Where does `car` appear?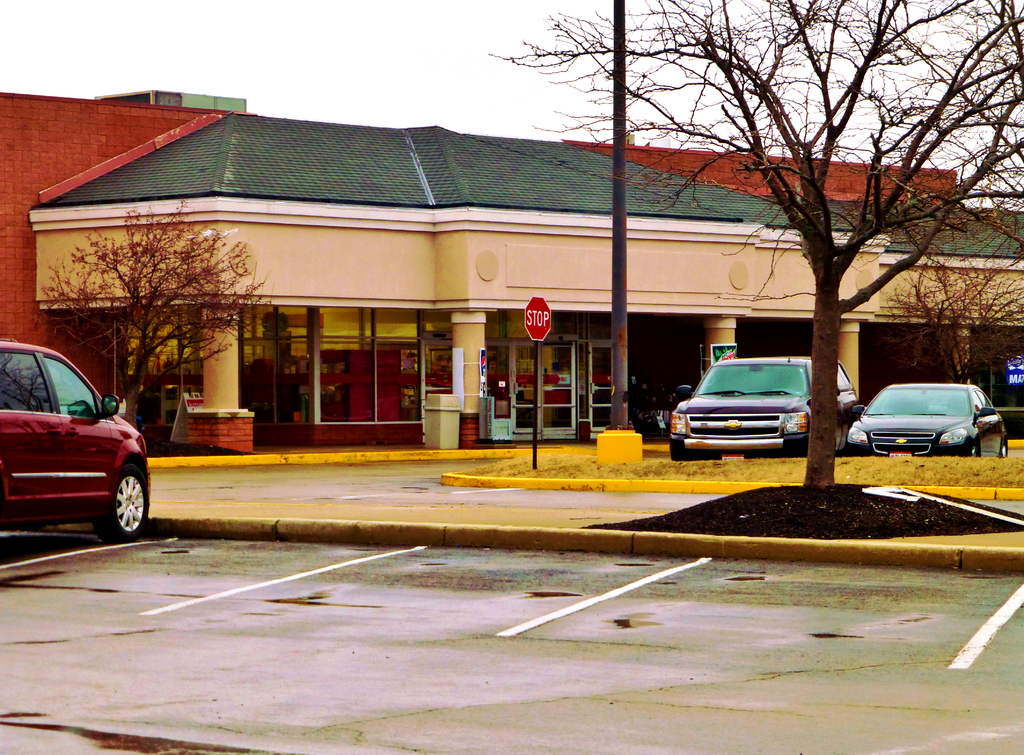
Appears at crop(844, 382, 1011, 460).
